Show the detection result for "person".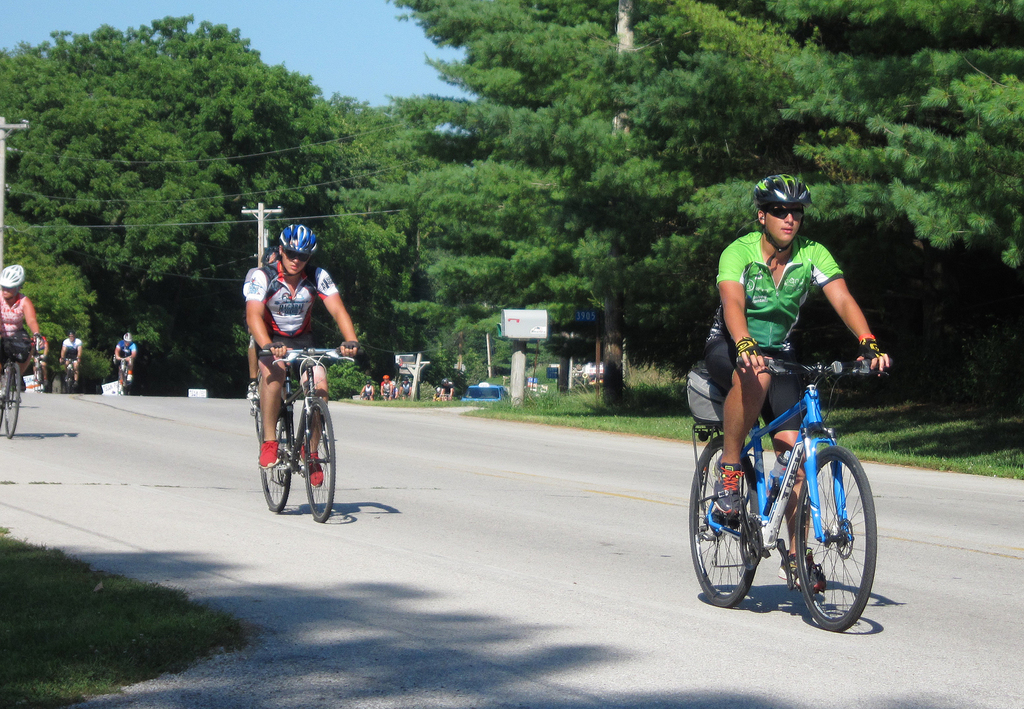
locate(241, 221, 365, 488).
